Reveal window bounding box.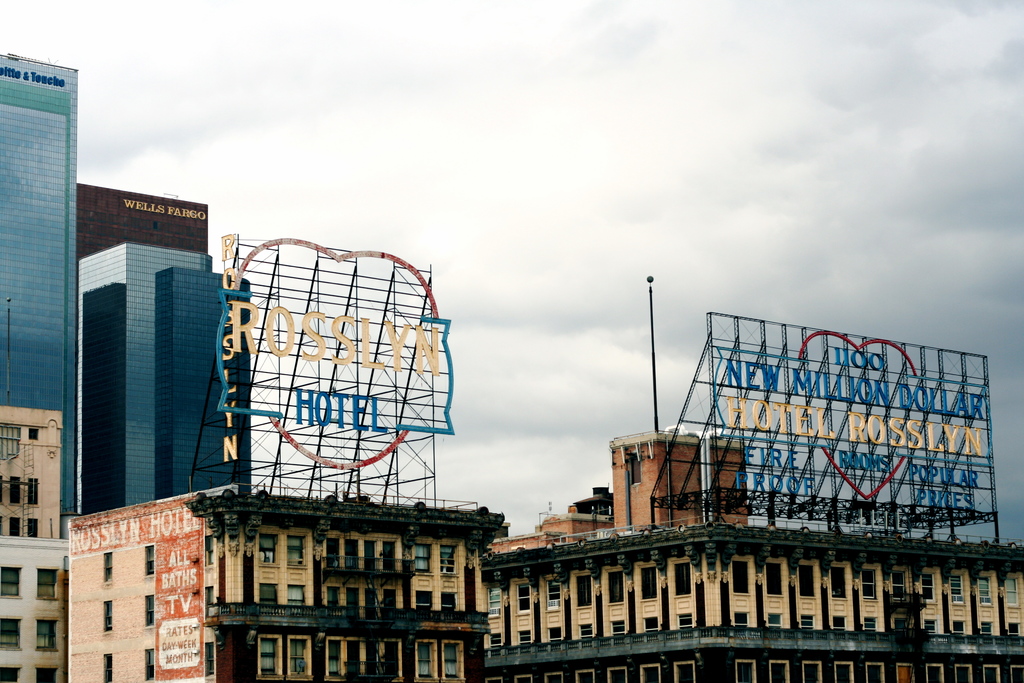
Revealed: crop(0, 473, 1, 504).
